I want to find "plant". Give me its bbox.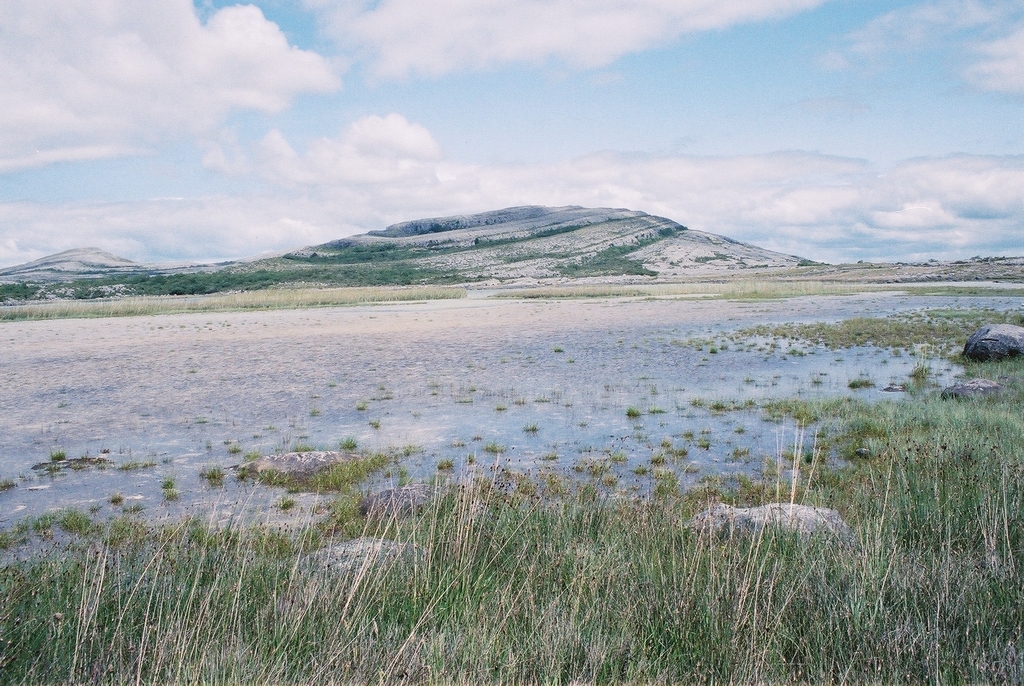
[x1=591, y1=476, x2=615, y2=487].
